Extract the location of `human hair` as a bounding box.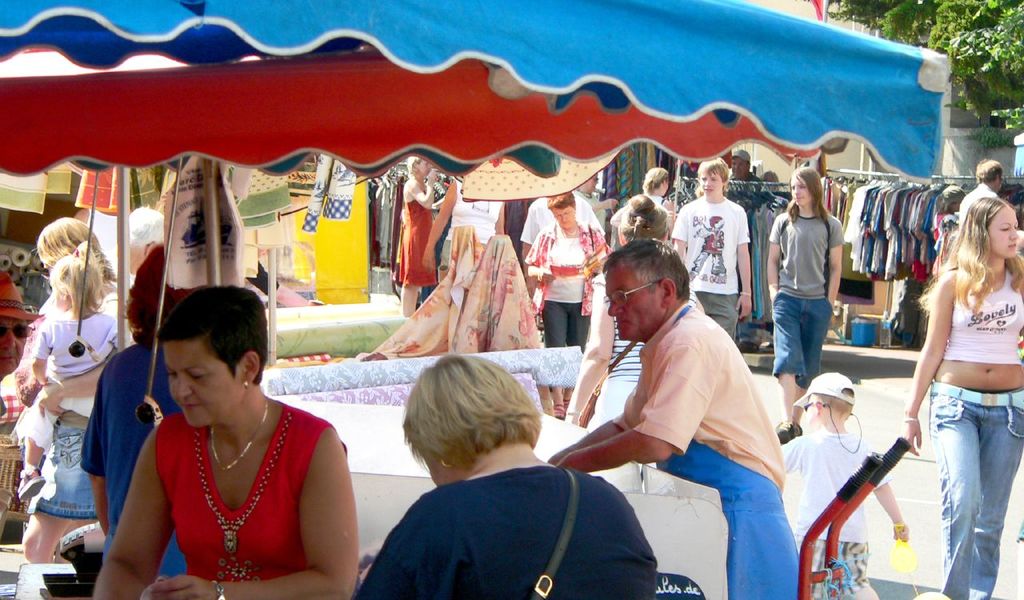
bbox=(550, 192, 572, 211).
